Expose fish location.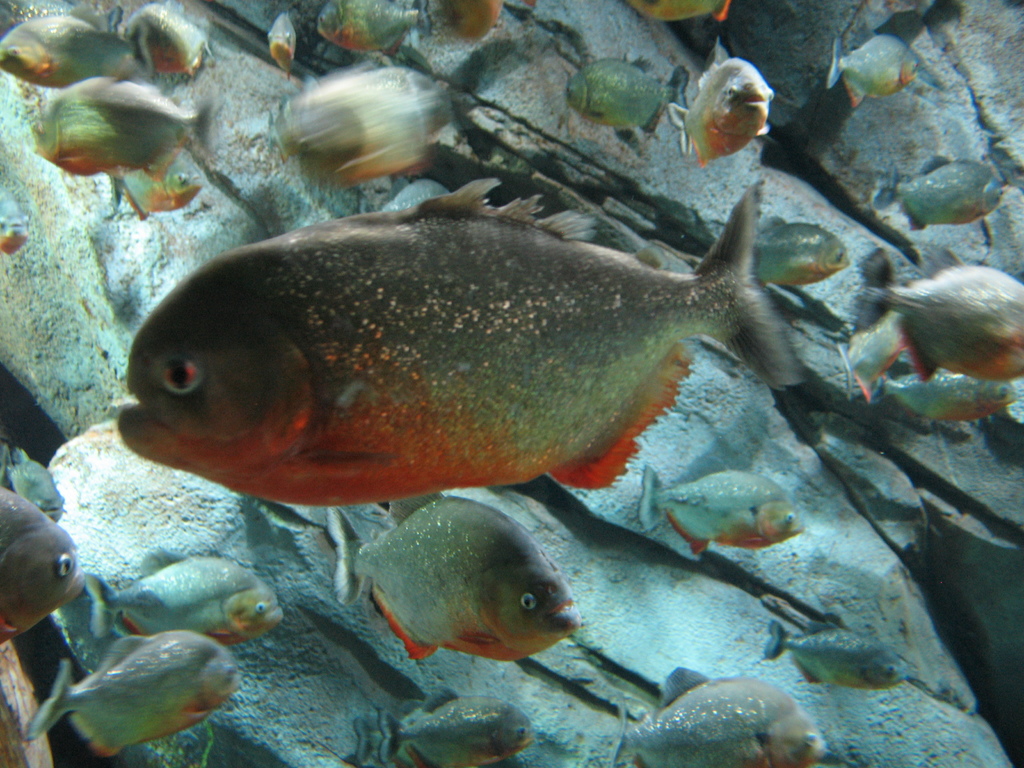
Exposed at locate(266, 8, 292, 77).
